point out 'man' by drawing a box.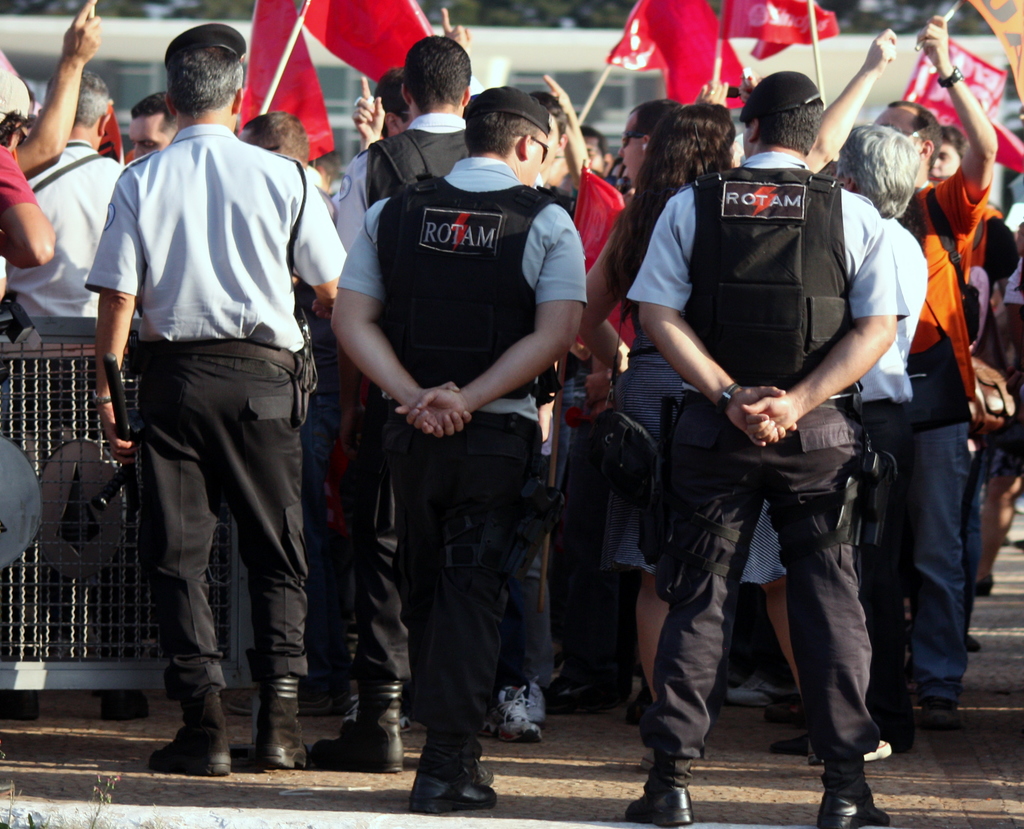
[x1=6, y1=71, x2=134, y2=337].
